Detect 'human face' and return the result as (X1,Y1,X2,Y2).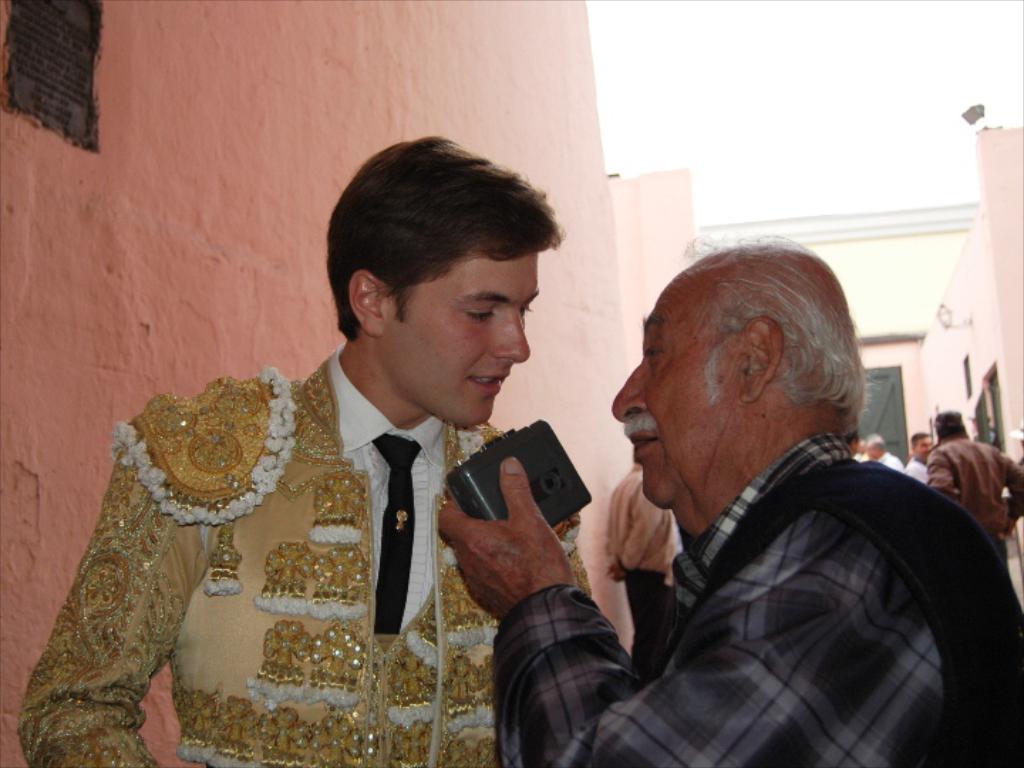
(607,270,745,512).
